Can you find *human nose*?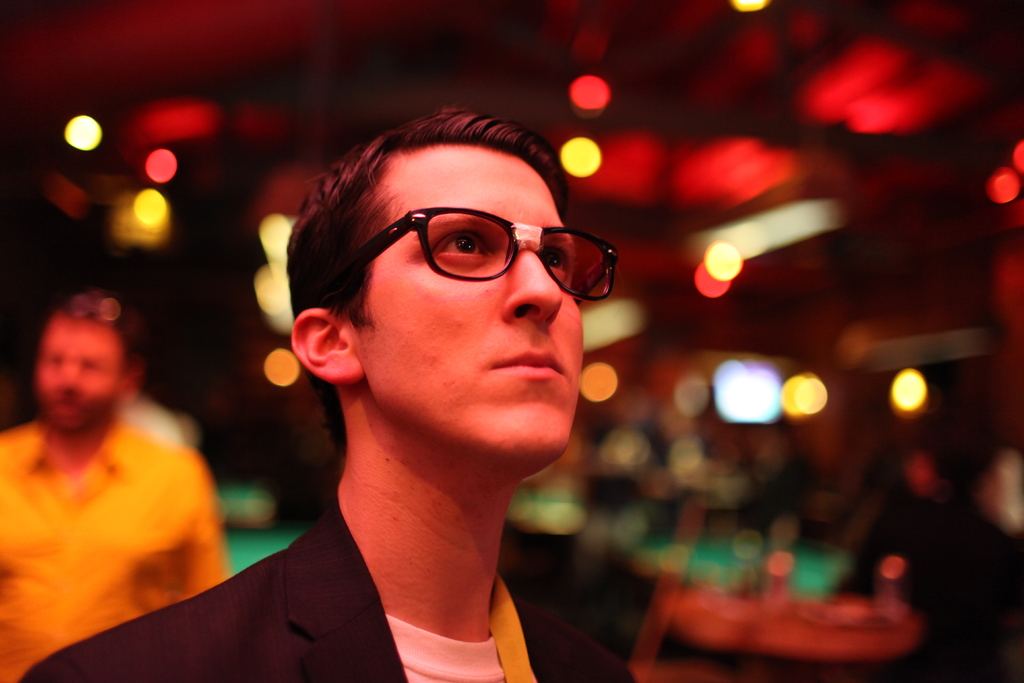
Yes, bounding box: box=[499, 252, 568, 325].
